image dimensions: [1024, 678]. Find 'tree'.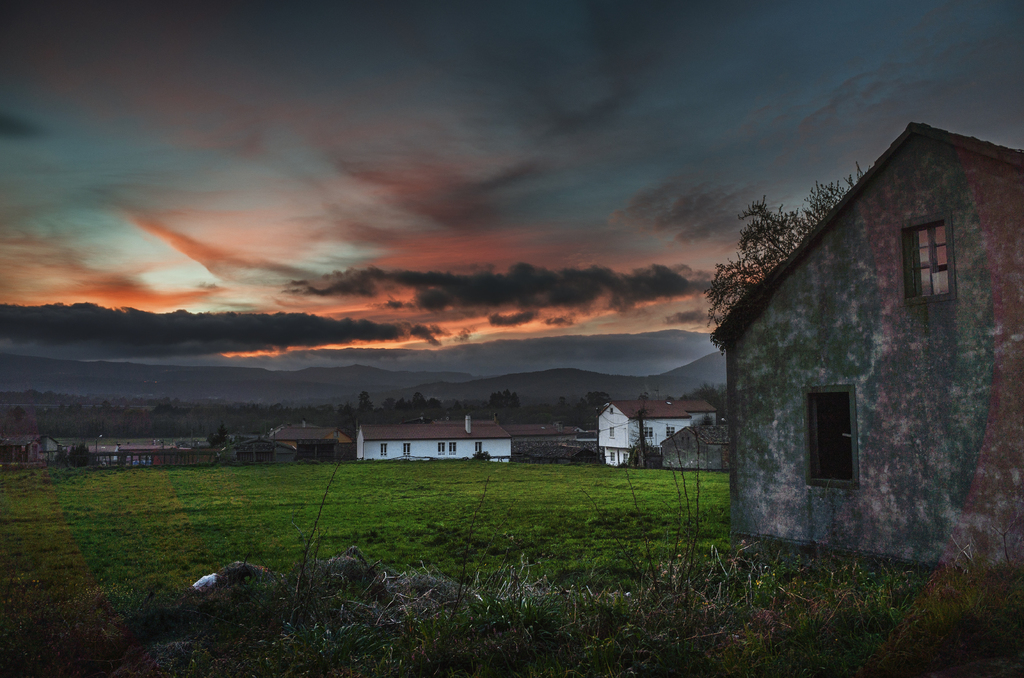
<region>689, 408, 728, 458</region>.
